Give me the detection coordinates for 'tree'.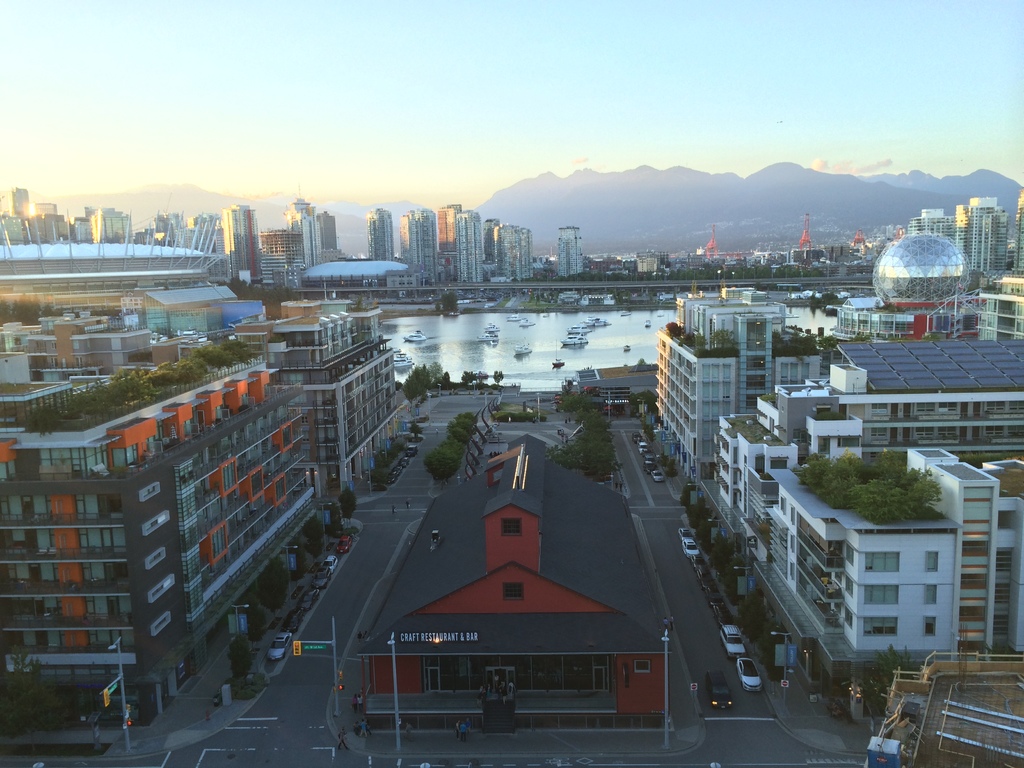
detection(442, 371, 449, 387).
